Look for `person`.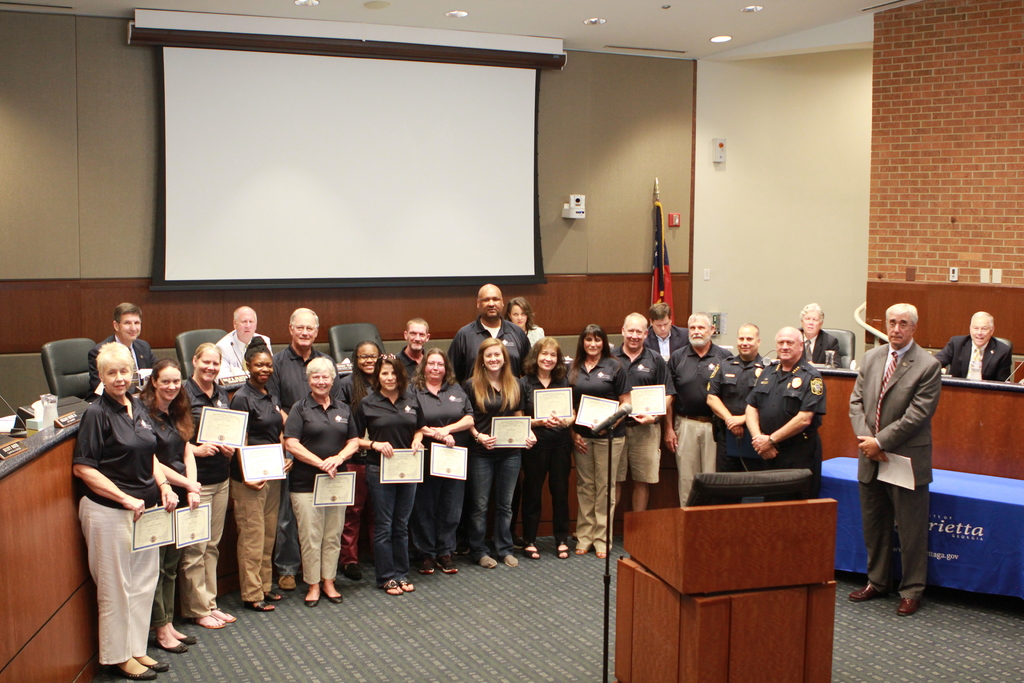
Found: <region>572, 325, 632, 554</region>.
